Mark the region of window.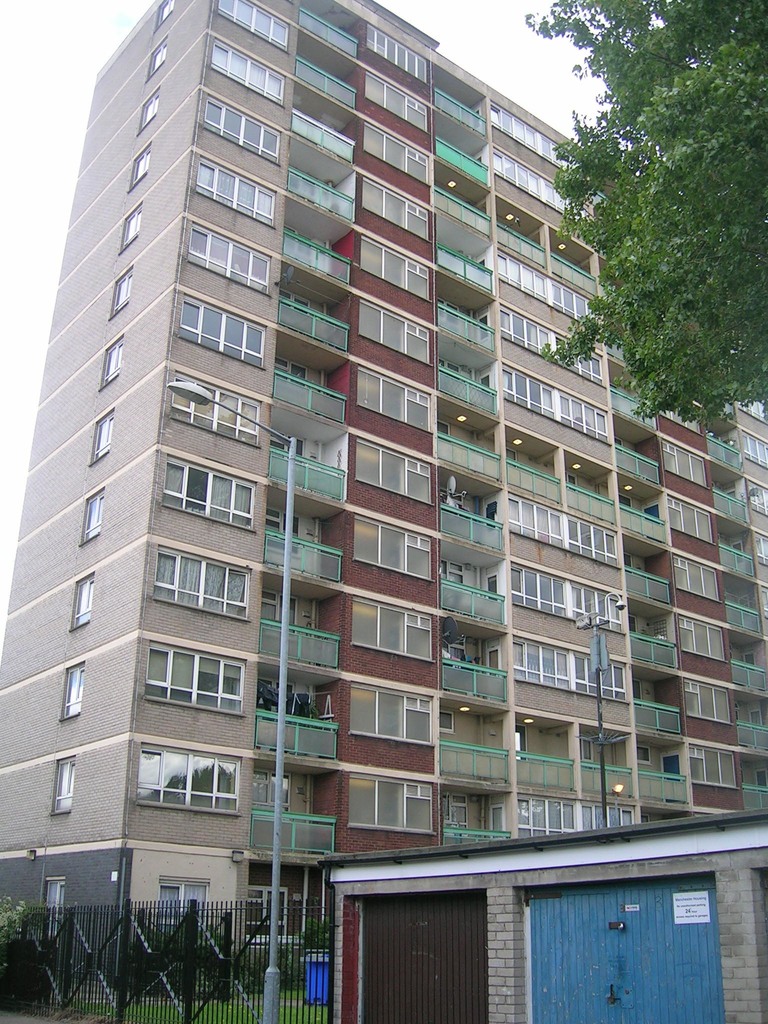
Region: 366, 125, 429, 186.
